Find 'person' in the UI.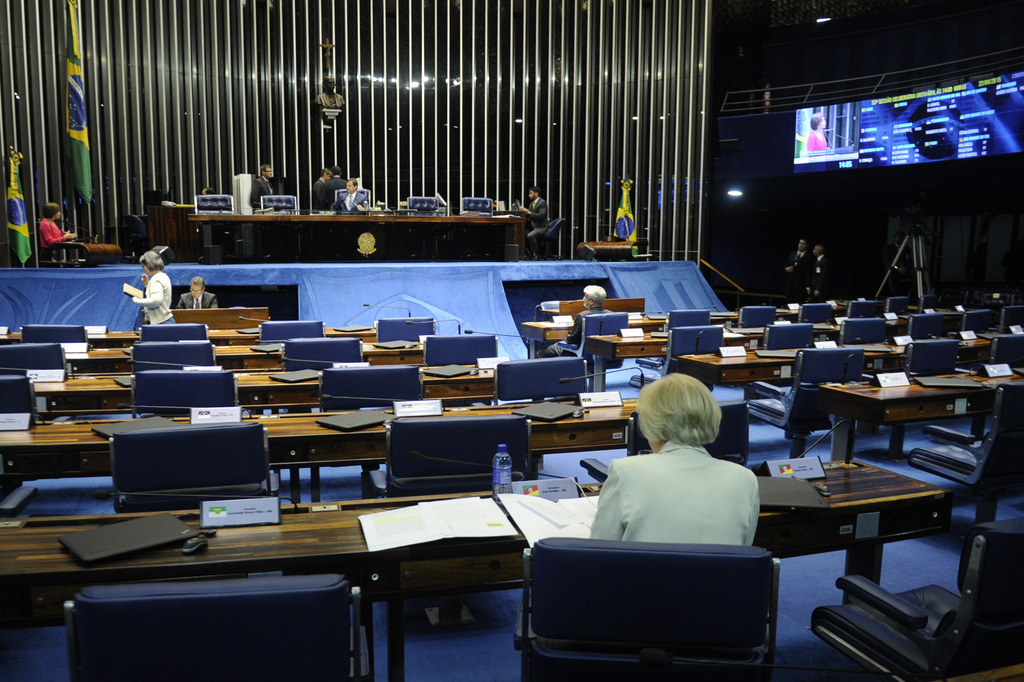
UI element at {"x1": 346, "y1": 175, "x2": 368, "y2": 218}.
